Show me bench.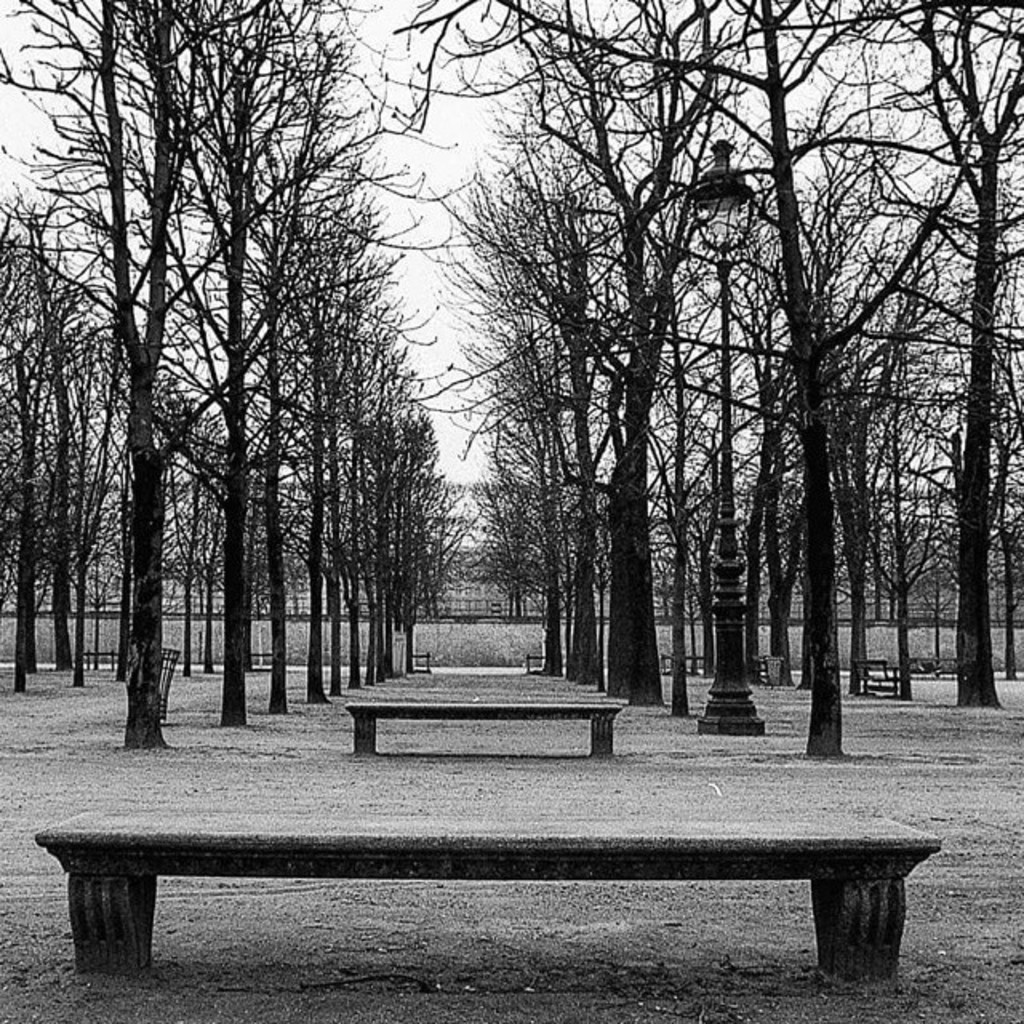
bench is here: Rect(846, 653, 909, 698).
